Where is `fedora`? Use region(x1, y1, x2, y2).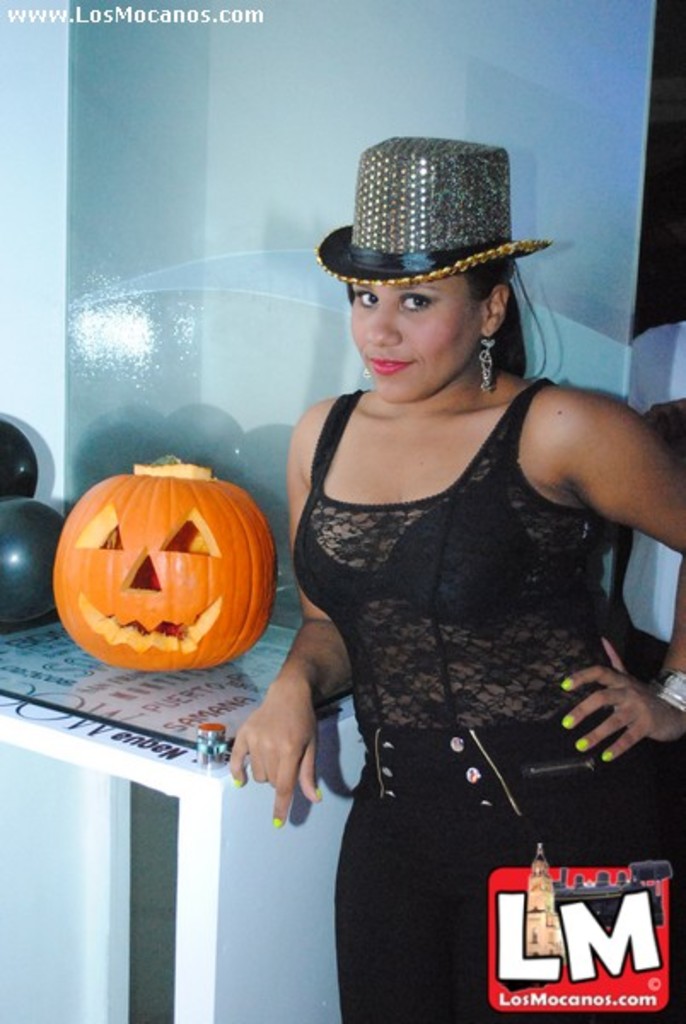
region(323, 121, 548, 314).
